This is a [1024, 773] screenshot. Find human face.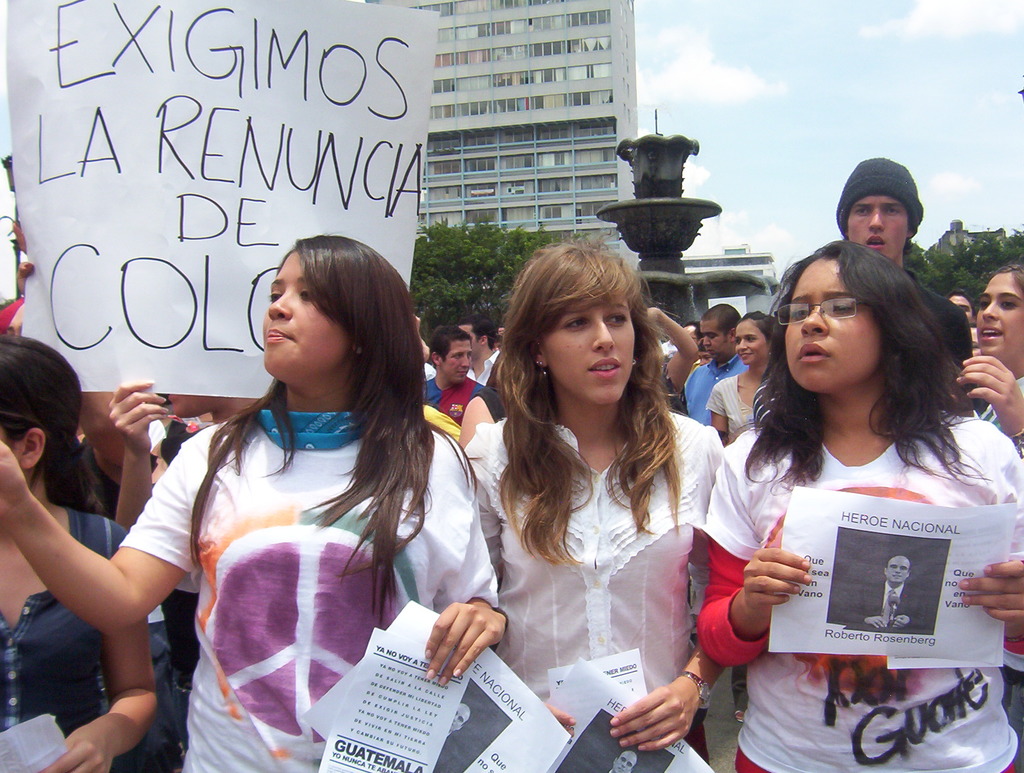
Bounding box: x1=851 y1=196 x2=909 y2=261.
